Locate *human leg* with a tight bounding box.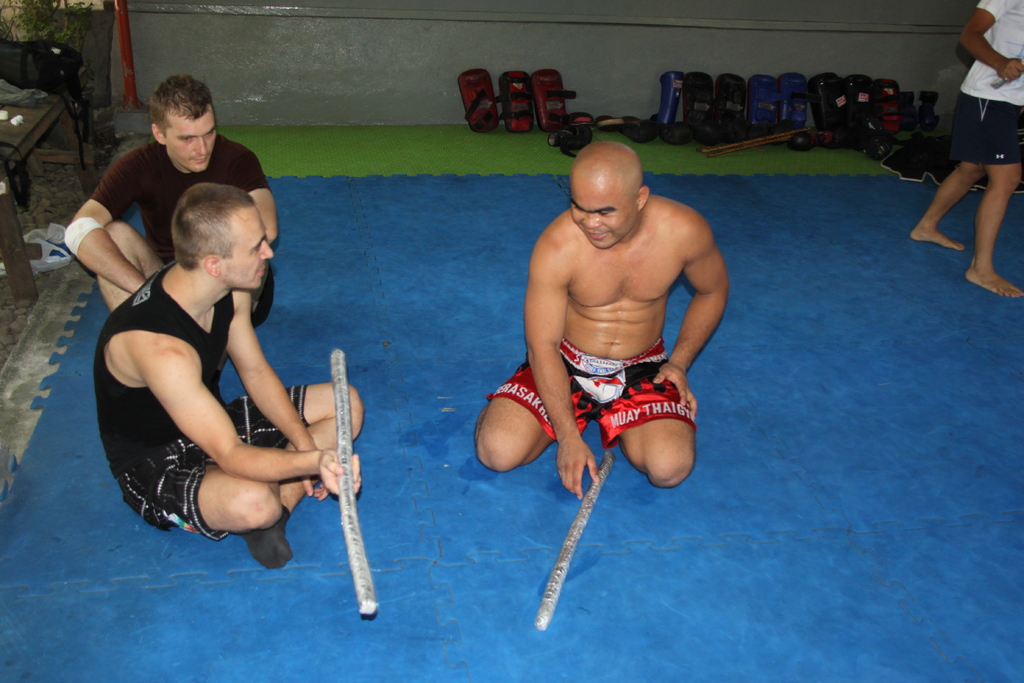
detection(586, 348, 692, 483).
